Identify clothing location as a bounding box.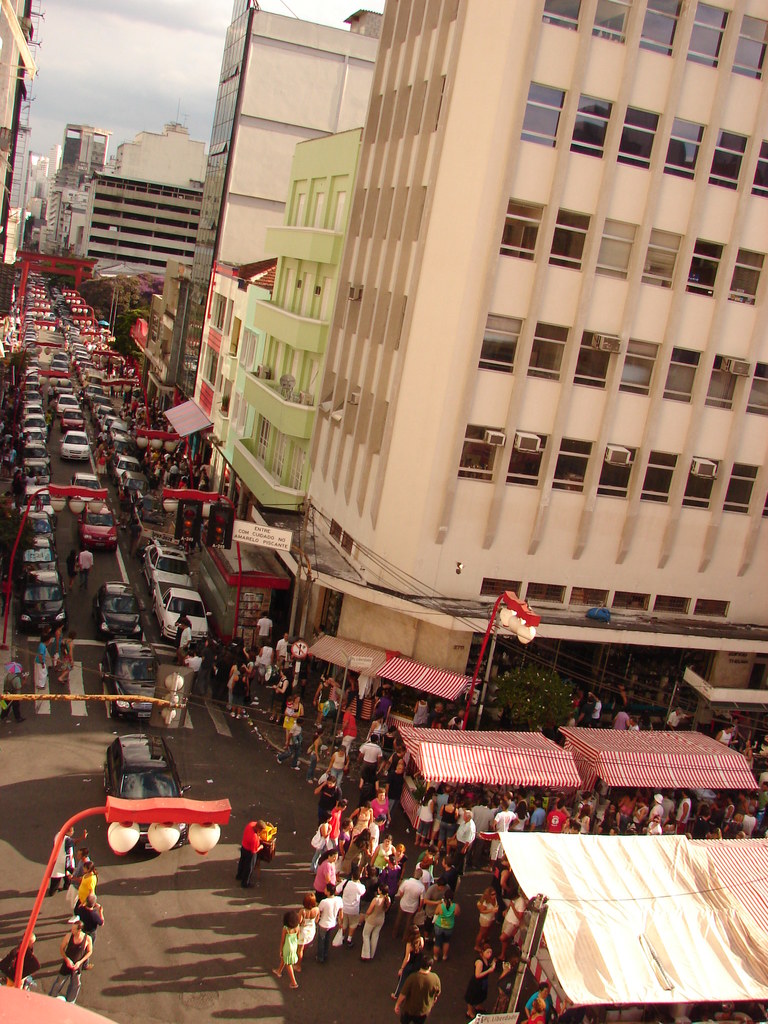
[left=48, top=937, right=90, bottom=1007].
